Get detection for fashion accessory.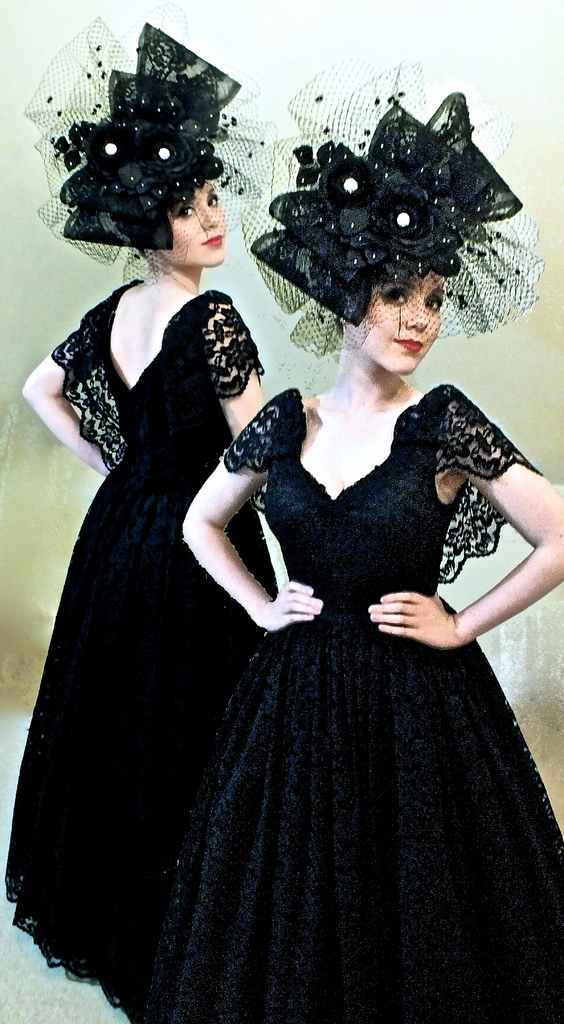
Detection: locate(237, 58, 549, 361).
